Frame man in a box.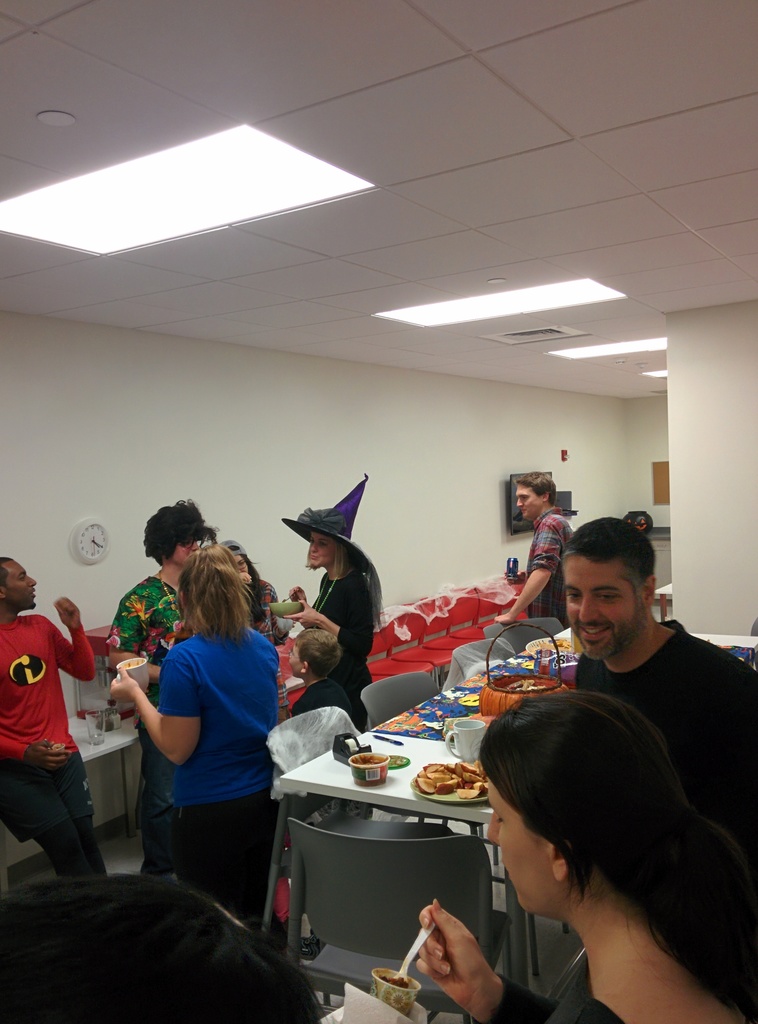
{"x1": 494, "y1": 474, "x2": 574, "y2": 625}.
